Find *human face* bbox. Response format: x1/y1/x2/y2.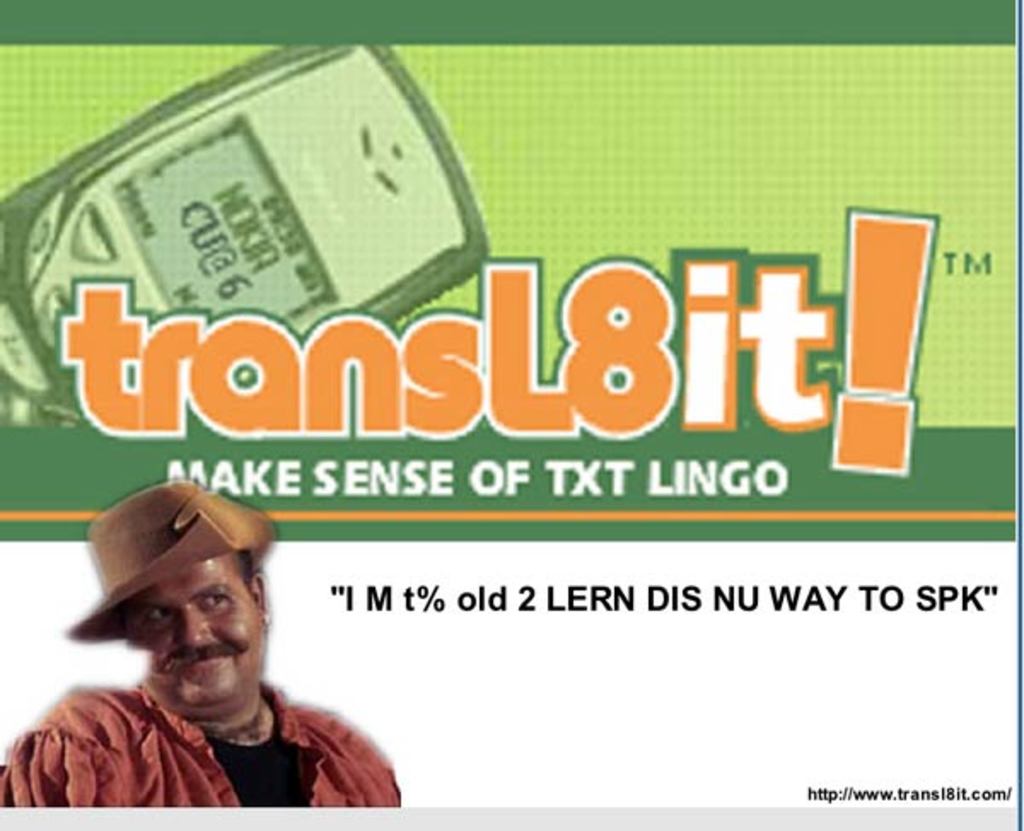
125/553/268/712.
